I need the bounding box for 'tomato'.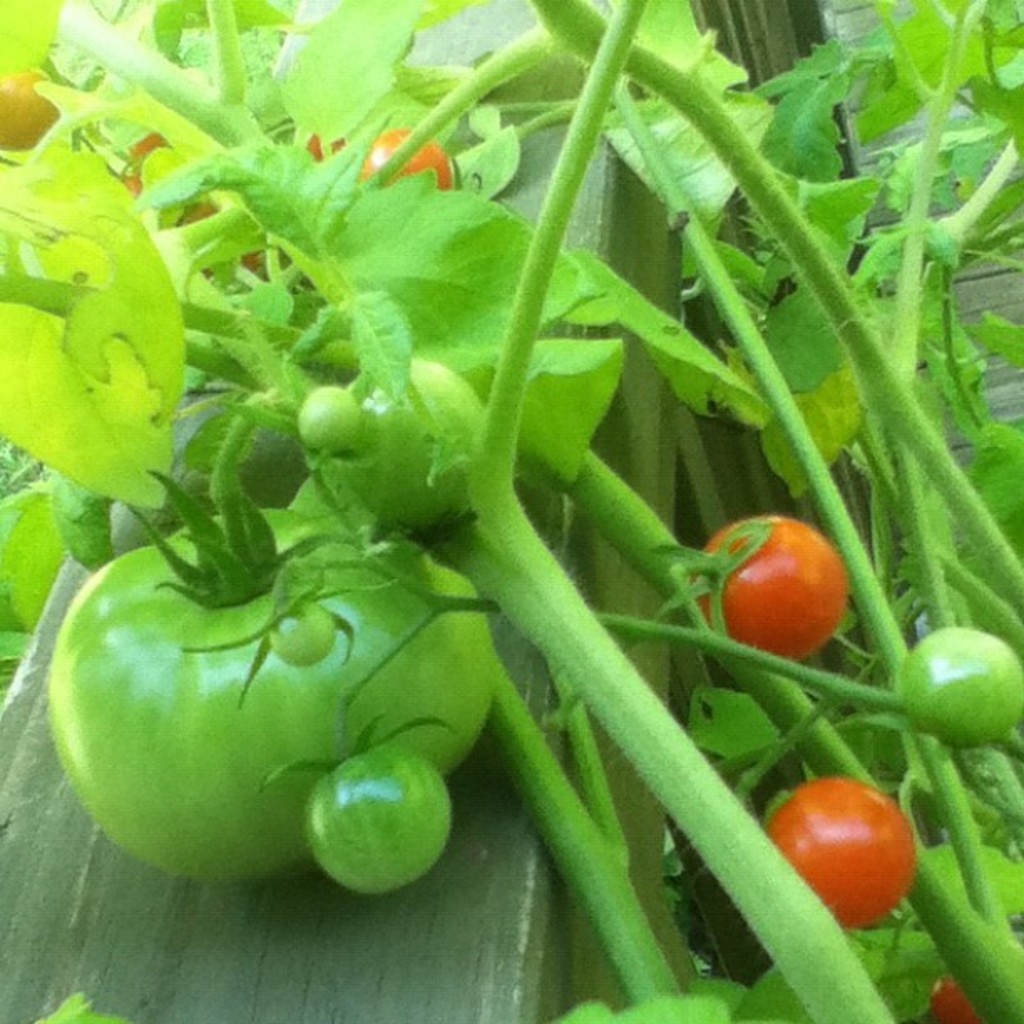
Here it is: [35,490,519,870].
